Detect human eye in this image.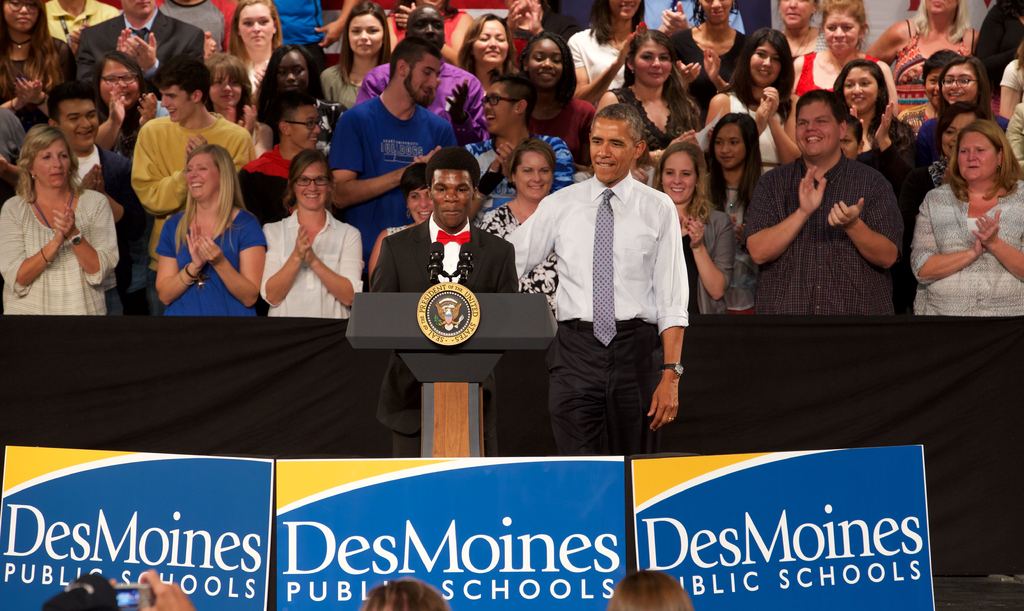
Detection: (left=37, top=145, right=53, bottom=163).
